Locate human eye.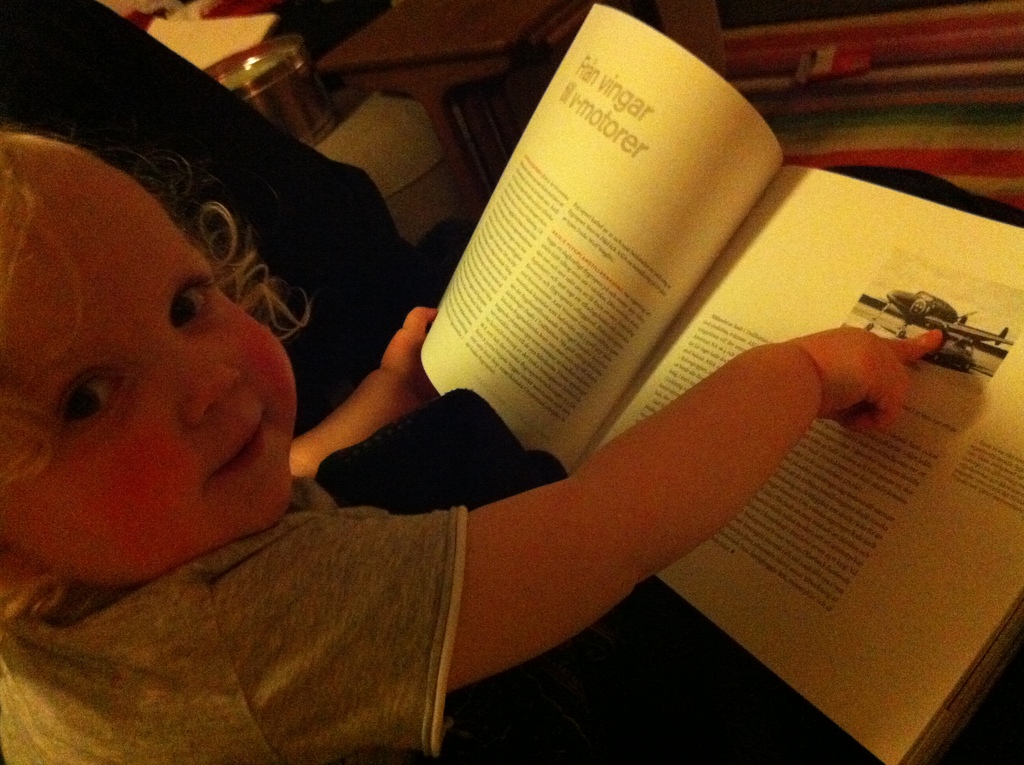
Bounding box: <box>162,273,211,330</box>.
